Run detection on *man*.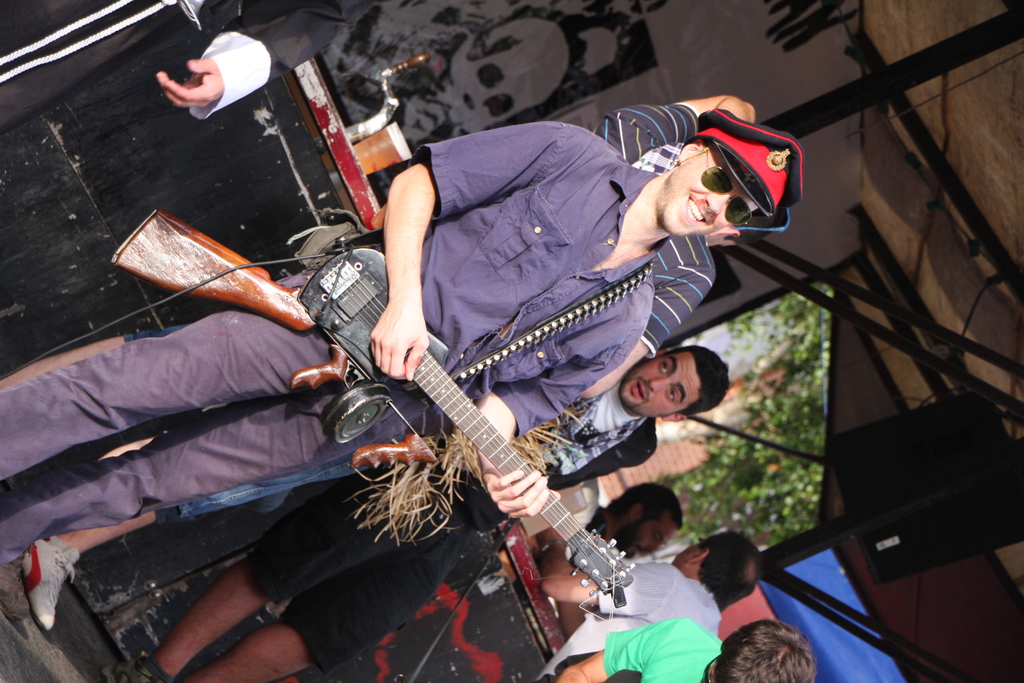
Result: (x1=581, y1=108, x2=754, y2=399).
